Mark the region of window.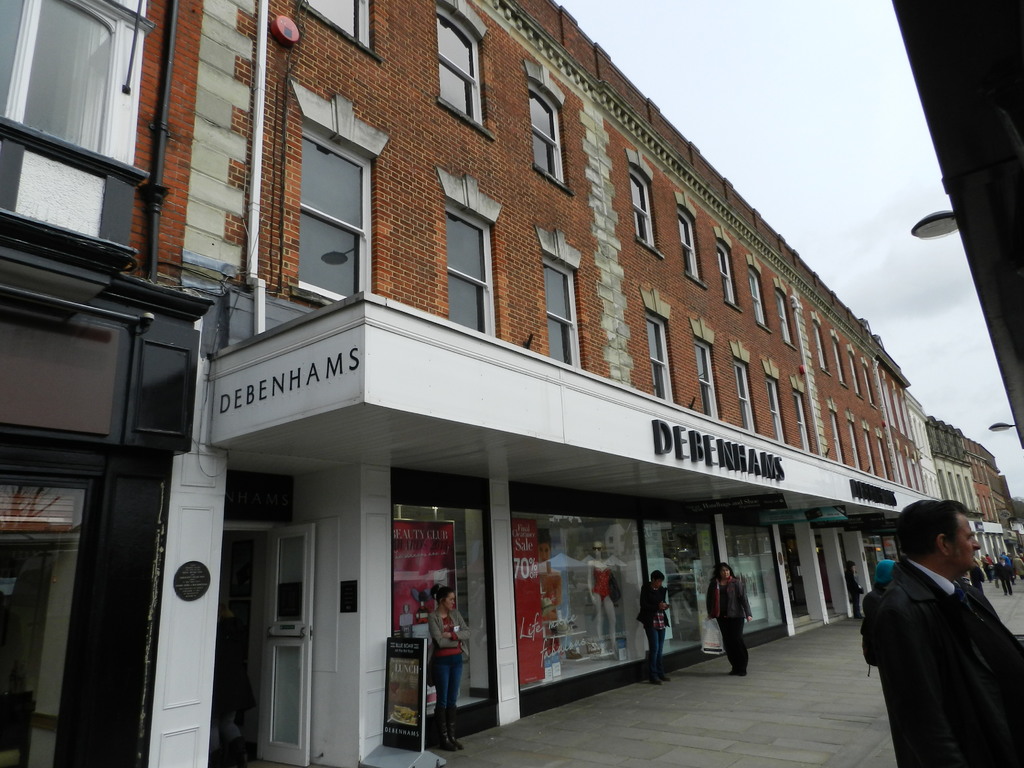
Region: 753,376,792,438.
